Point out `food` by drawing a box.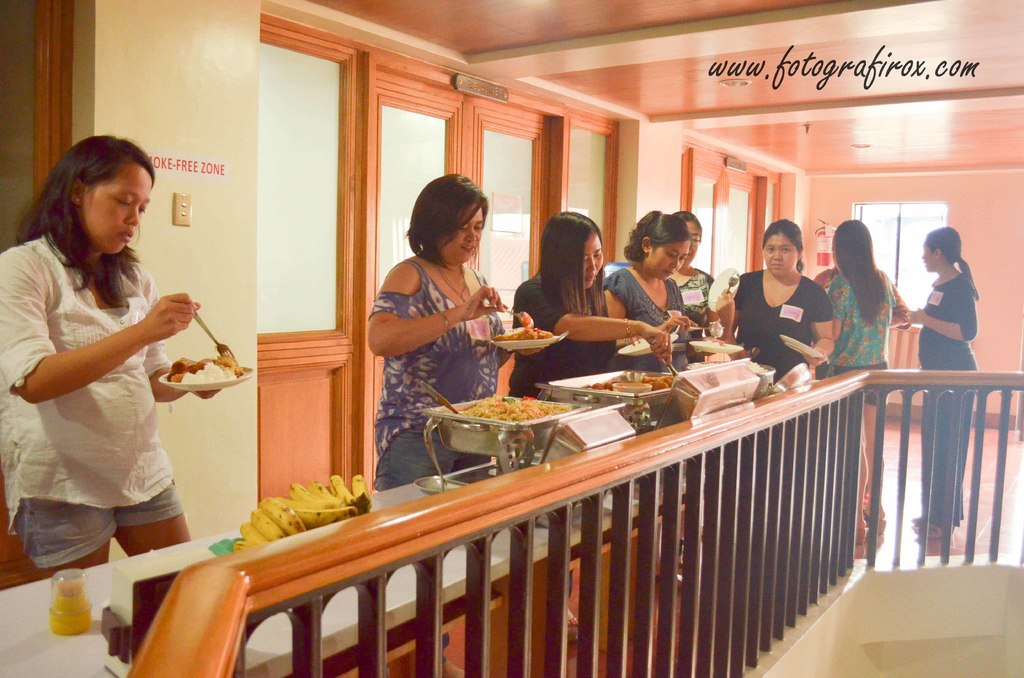
l=485, t=311, r=561, b=346.
